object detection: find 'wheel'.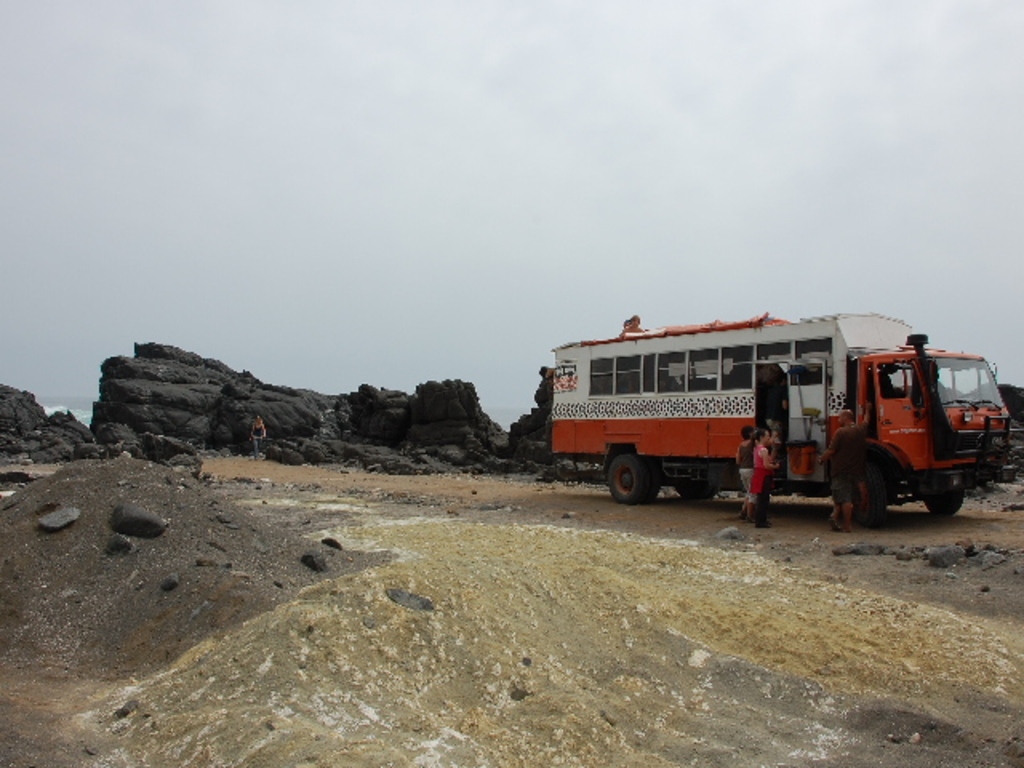
detection(608, 454, 658, 504).
